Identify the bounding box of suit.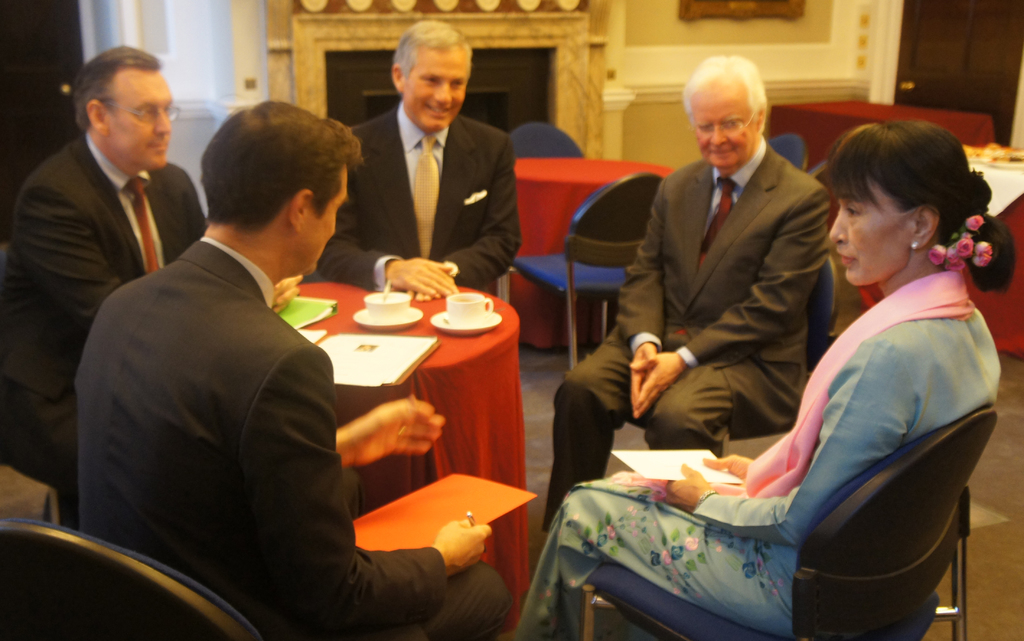
<region>80, 232, 504, 640</region>.
